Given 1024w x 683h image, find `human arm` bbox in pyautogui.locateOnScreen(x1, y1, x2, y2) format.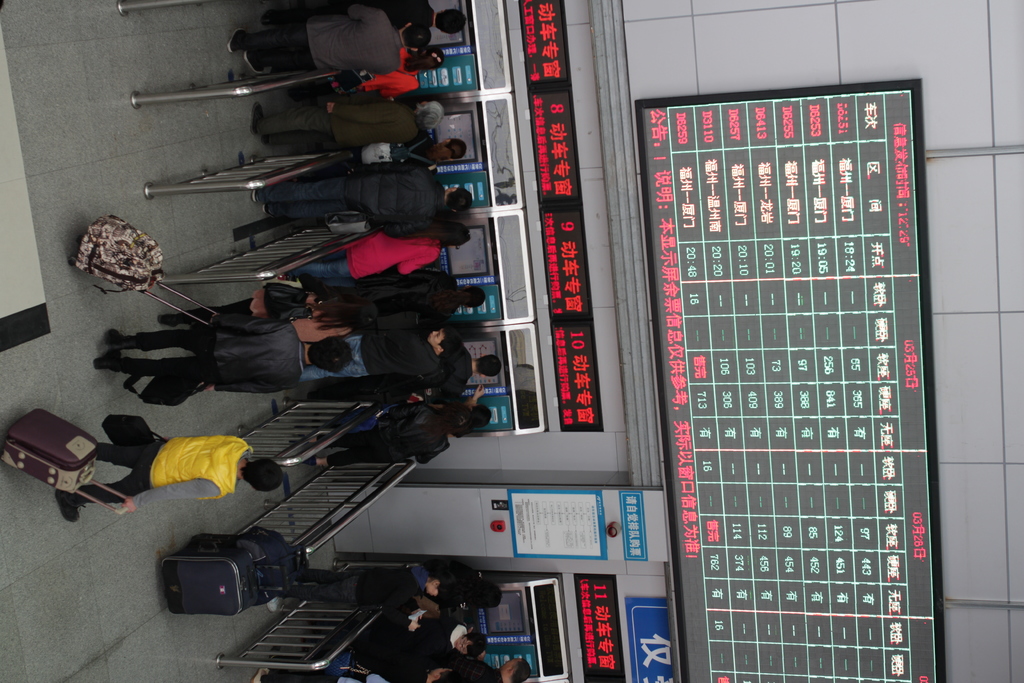
pyautogui.locateOnScreen(391, 588, 425, 636).
